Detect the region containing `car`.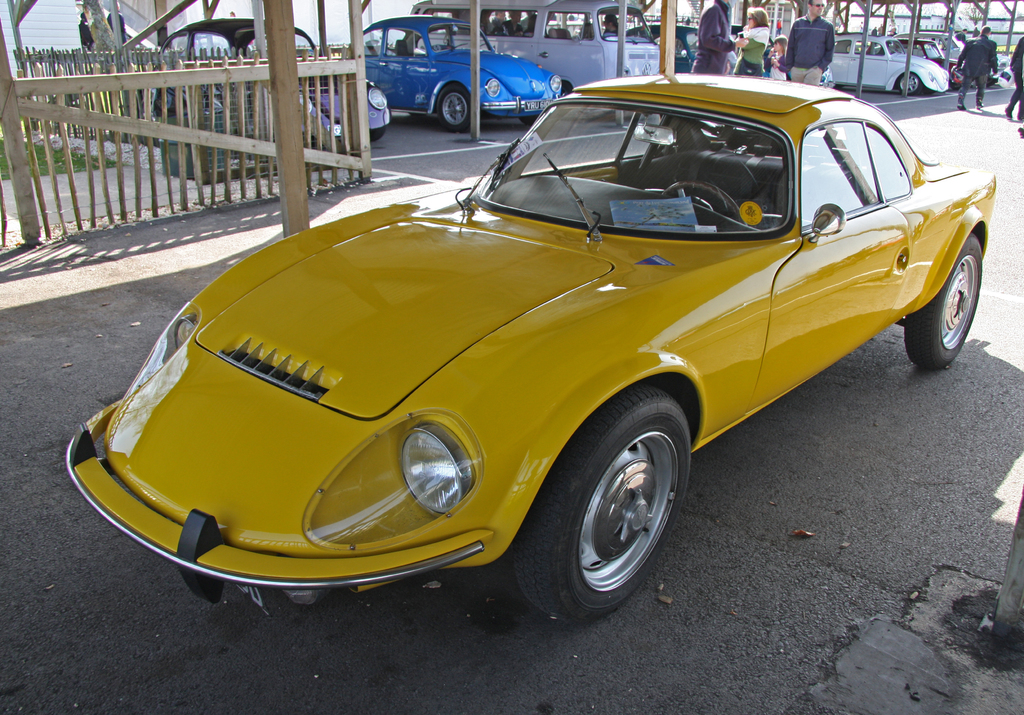
[115, 14, 392, 152].
